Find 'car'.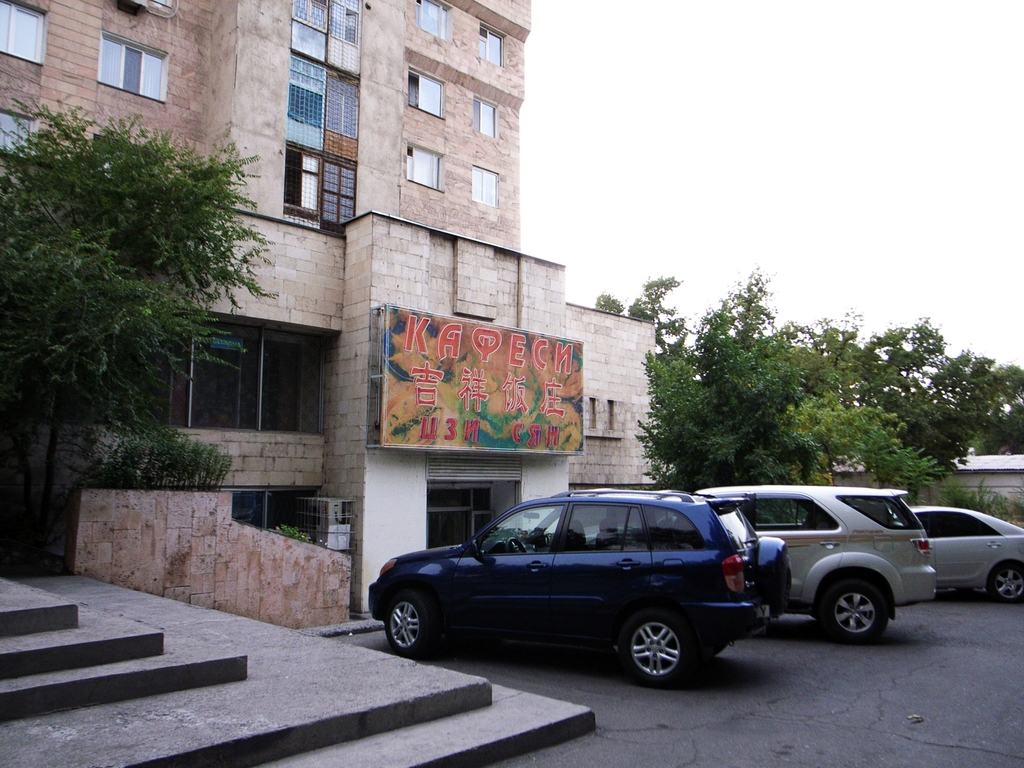
l=365, t=484, r=792, b=688.
